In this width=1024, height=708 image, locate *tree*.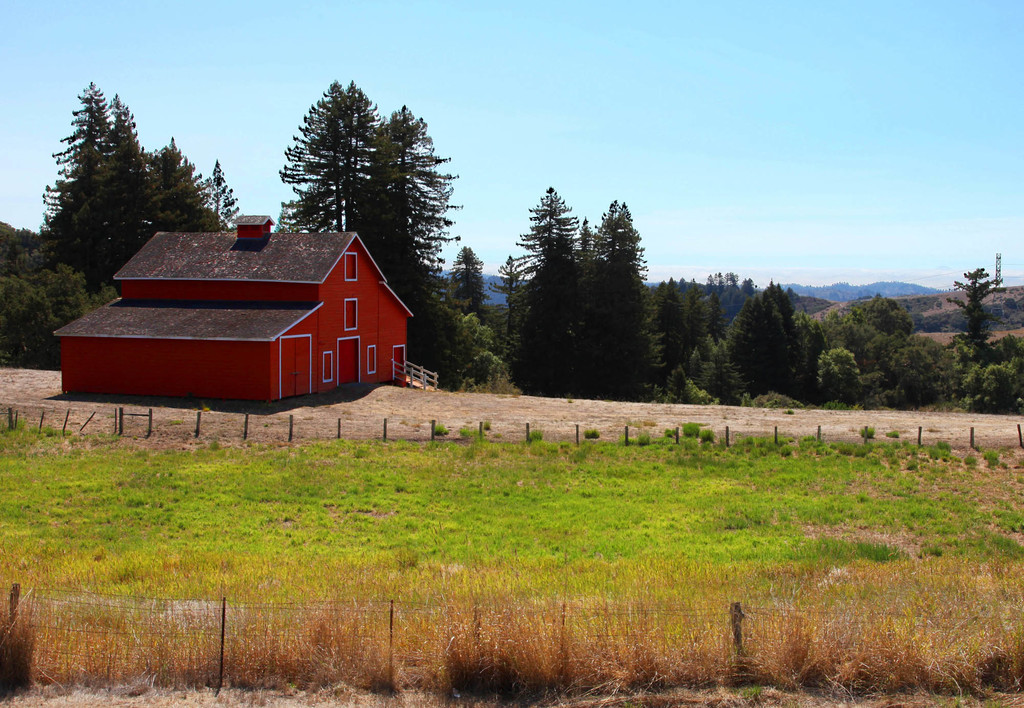
Bounding box: box(198, 154, 252, 234).
